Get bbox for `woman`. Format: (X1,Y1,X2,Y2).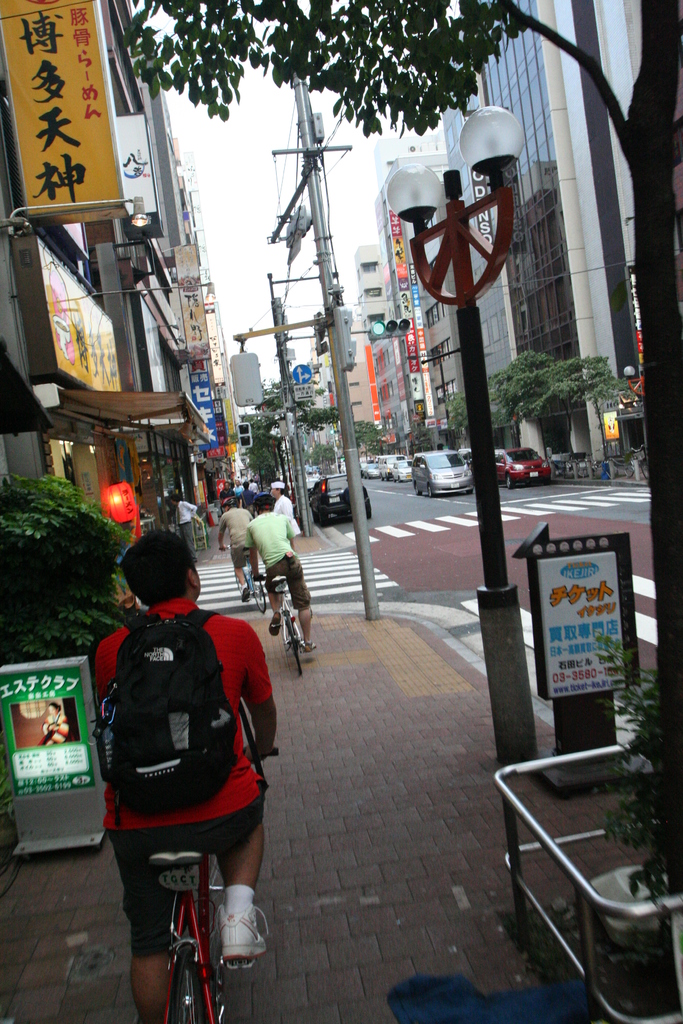
(35,698,70,740).
